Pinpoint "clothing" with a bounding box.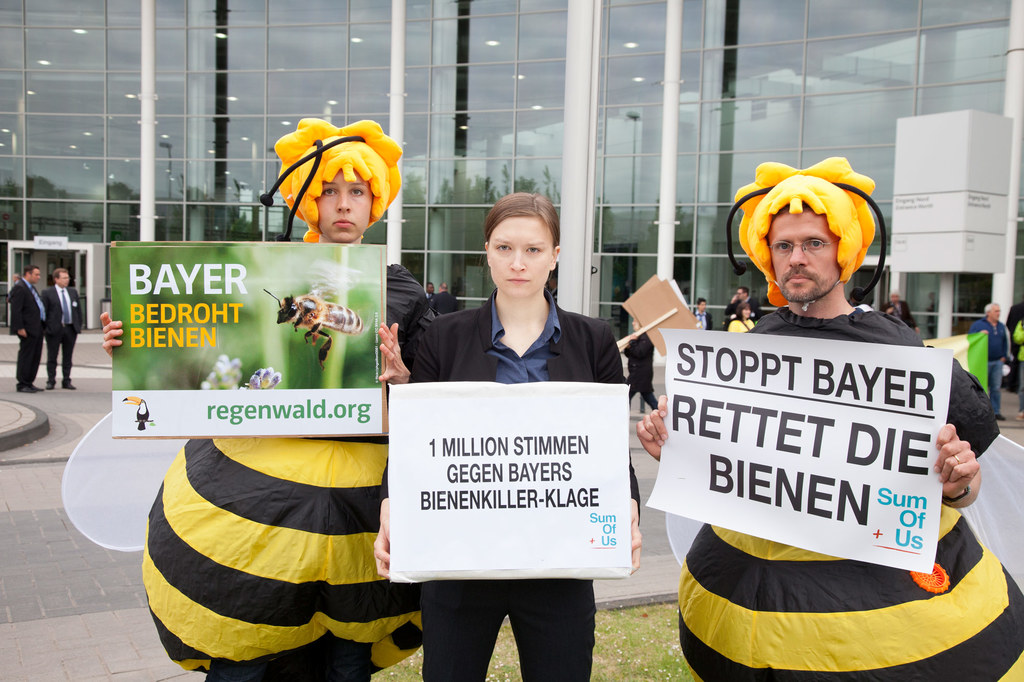
{"left": 881, "top": 304, "right": 924, "bottom": 329}.
